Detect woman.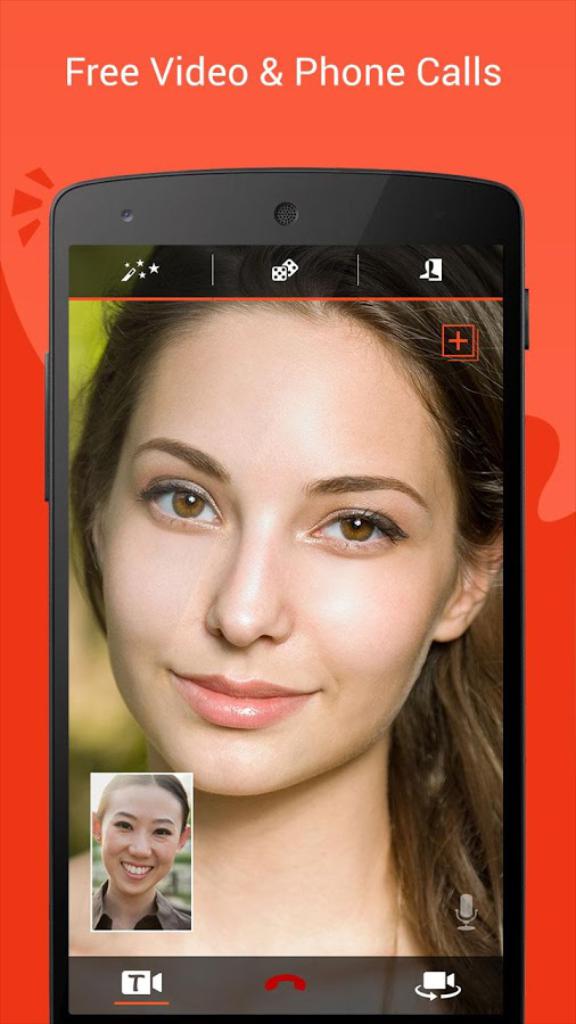
Detected at BBox(89, 773, 189, 931).
